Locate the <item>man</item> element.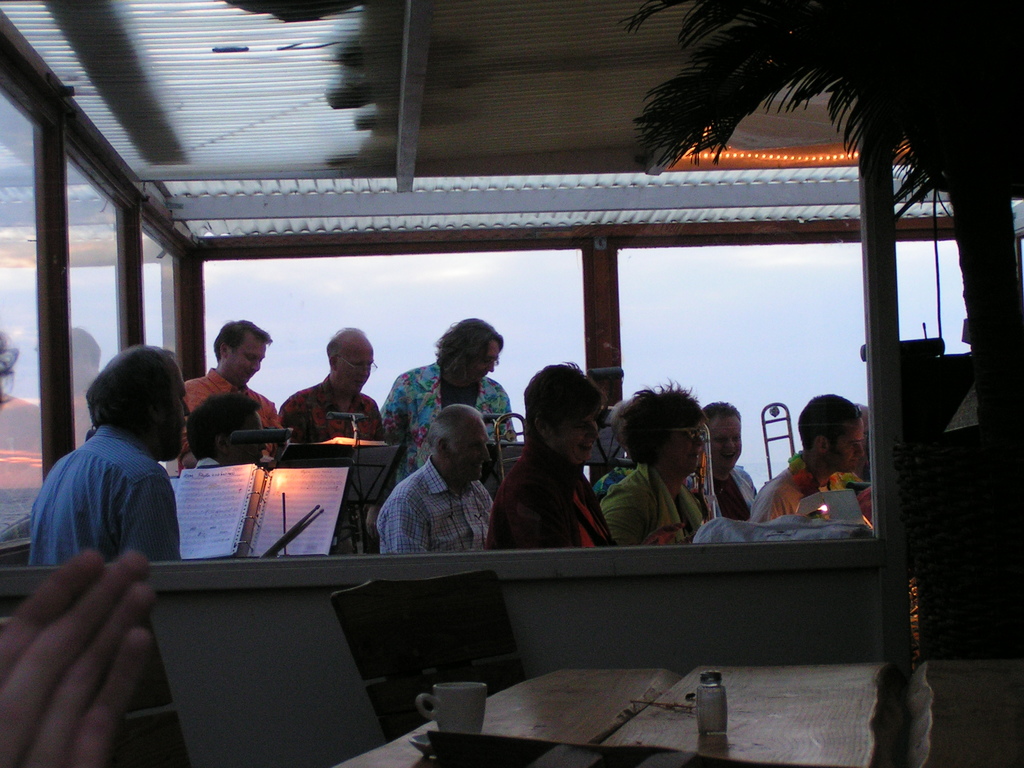
Element bbox: left=744, top=394, right=865, bottom=526.
